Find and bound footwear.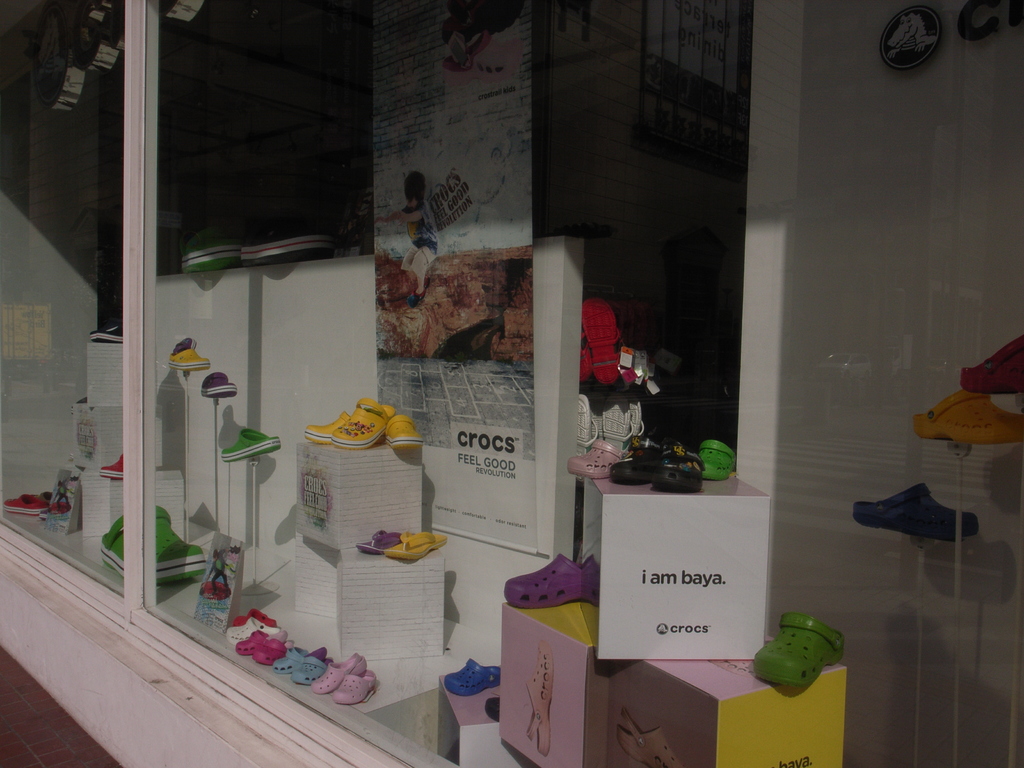
Bound: crop(88, 322, 122, 343).
